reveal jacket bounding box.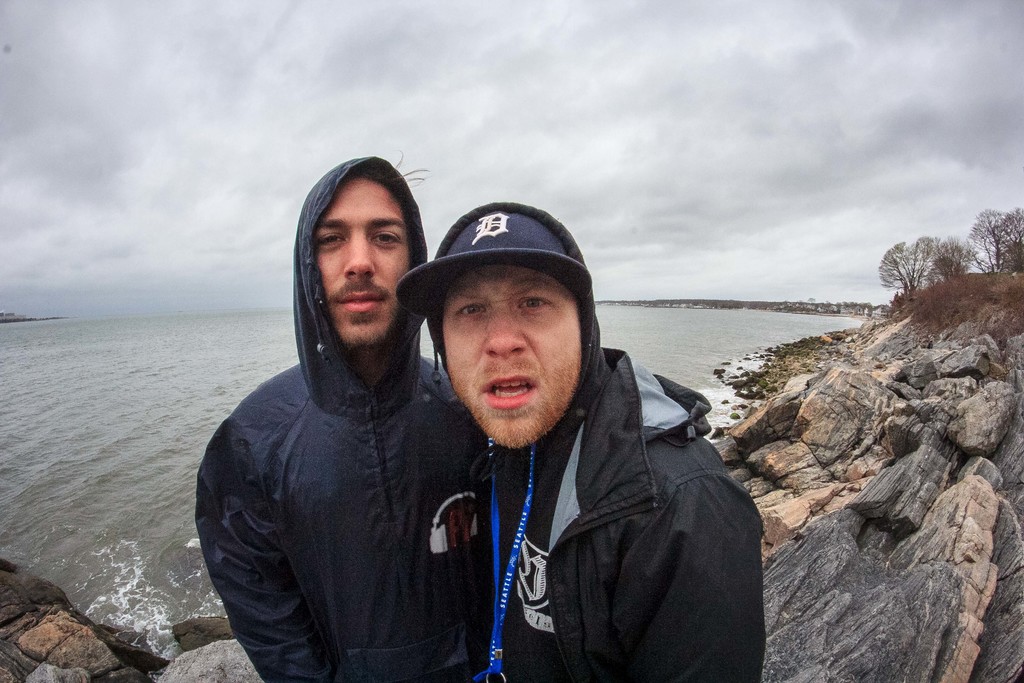
Revealed: 193 152 493 680.
